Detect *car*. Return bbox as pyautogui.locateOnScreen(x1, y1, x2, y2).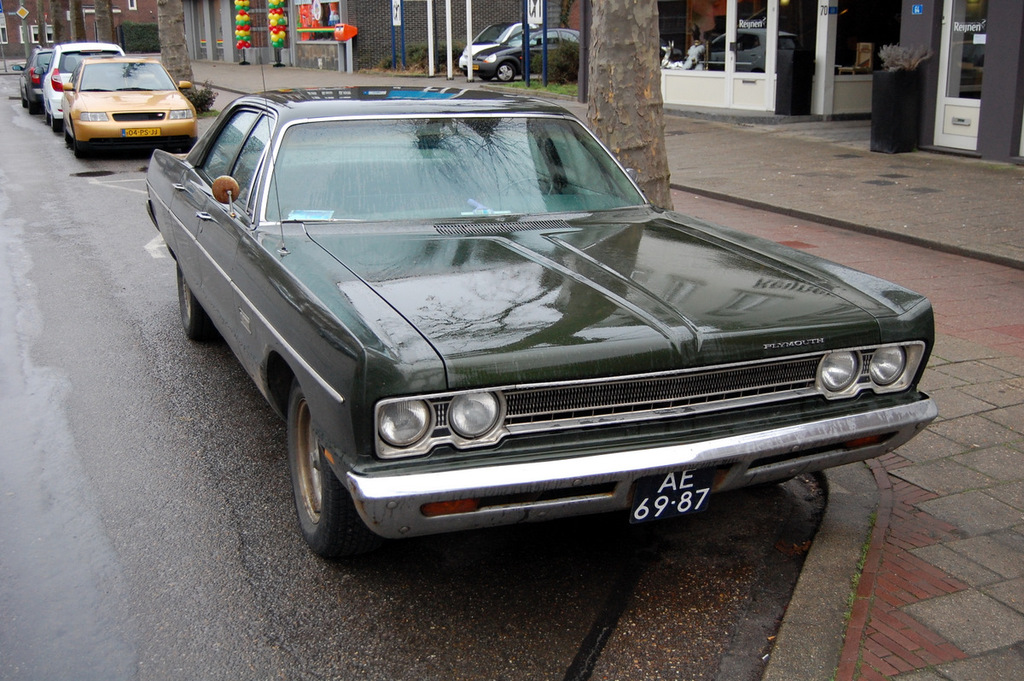
pyautogui.locateOnScreen(64, 49, 196, 154).
